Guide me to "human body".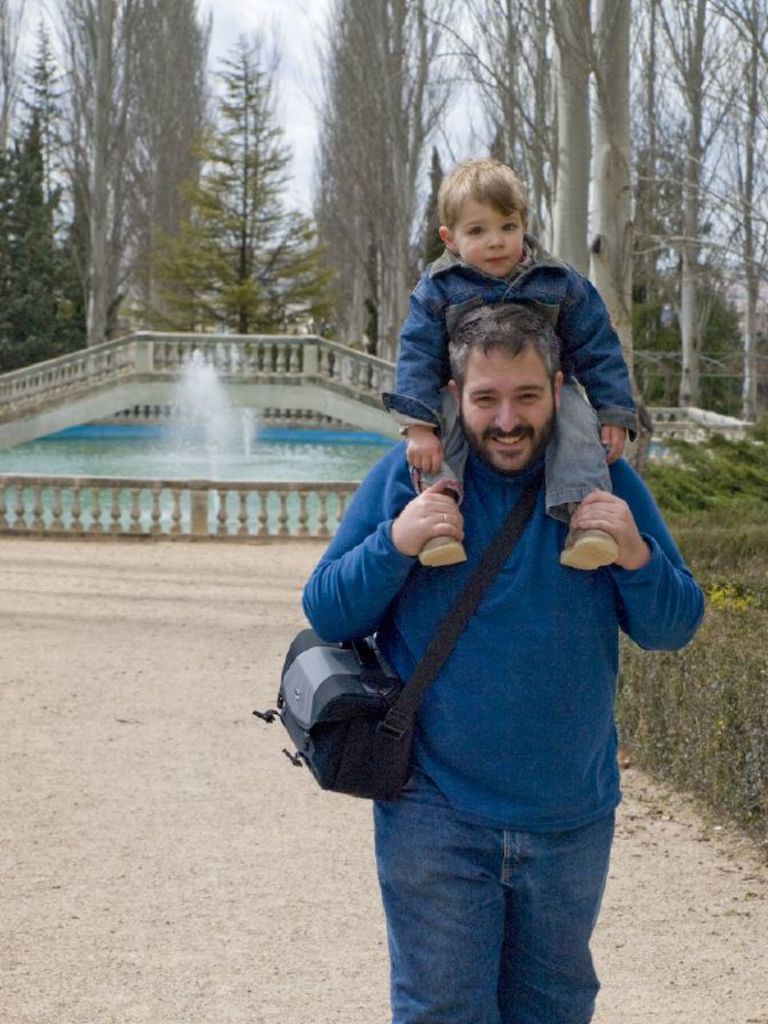
Guidance: <box>374,159,641,575</box>.
